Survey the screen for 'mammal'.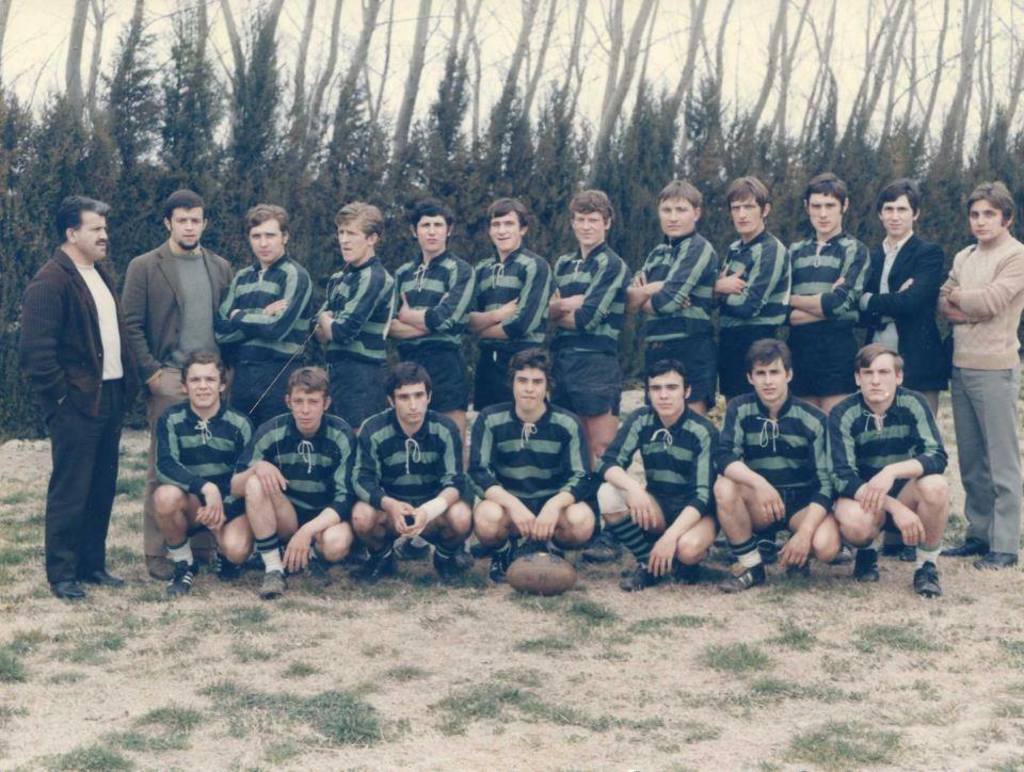
Survey found: bbox=[627, 180, 718, 414].
